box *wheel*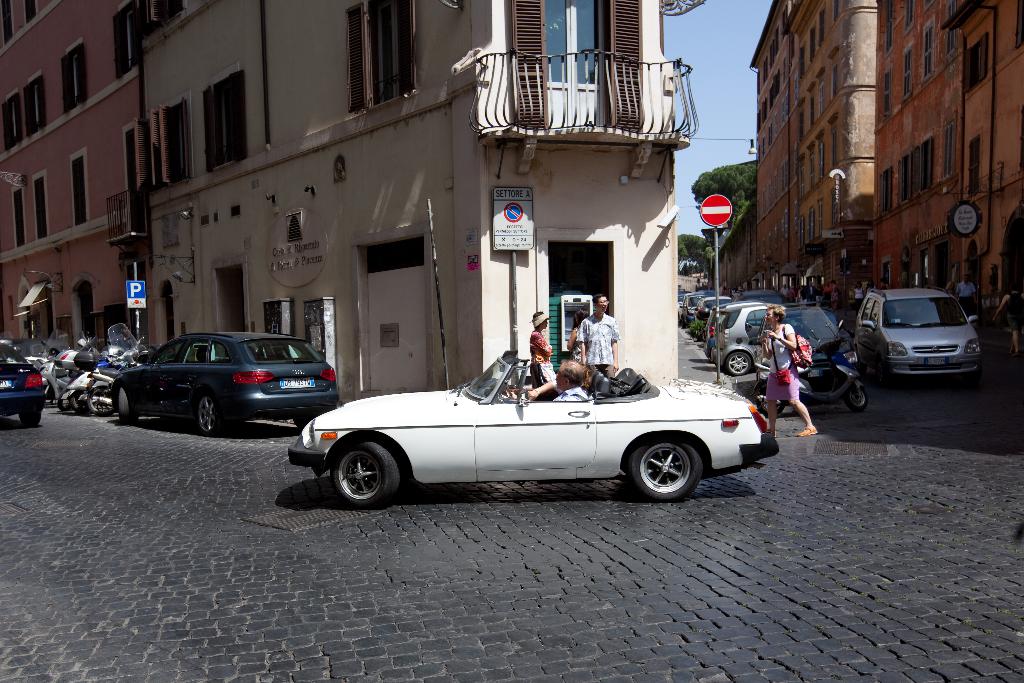
left=87, top=378, right=115, bottom=415
